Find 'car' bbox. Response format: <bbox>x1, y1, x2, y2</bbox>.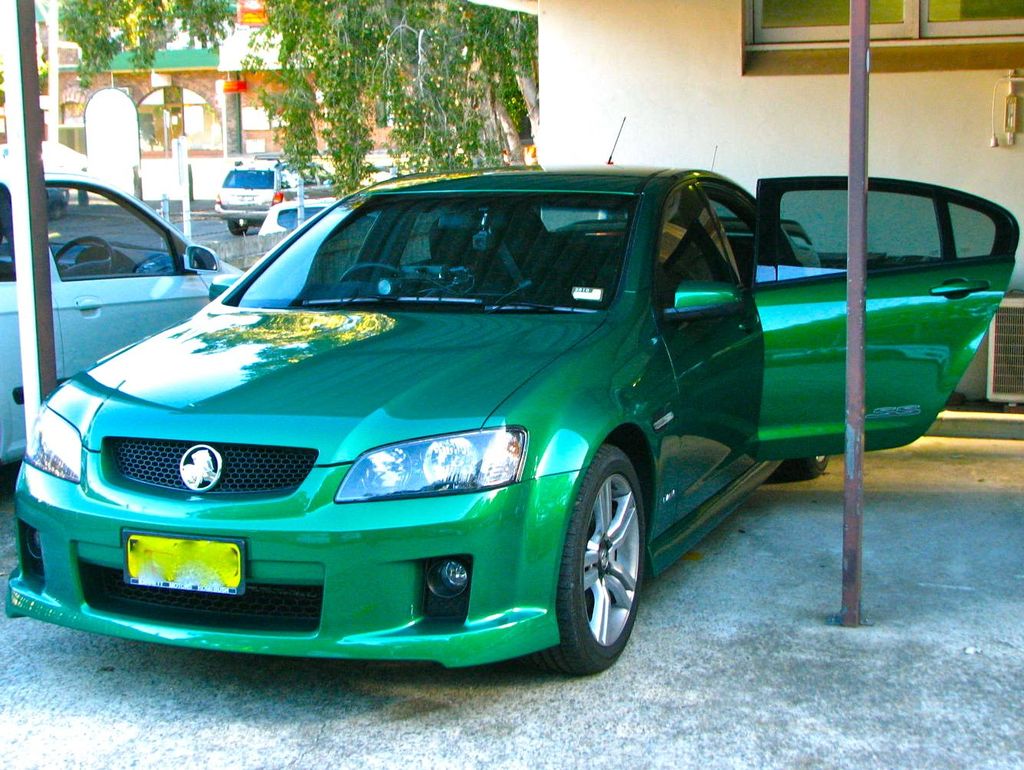
<bbox>3, 114, 1019, 677</bbox>.
